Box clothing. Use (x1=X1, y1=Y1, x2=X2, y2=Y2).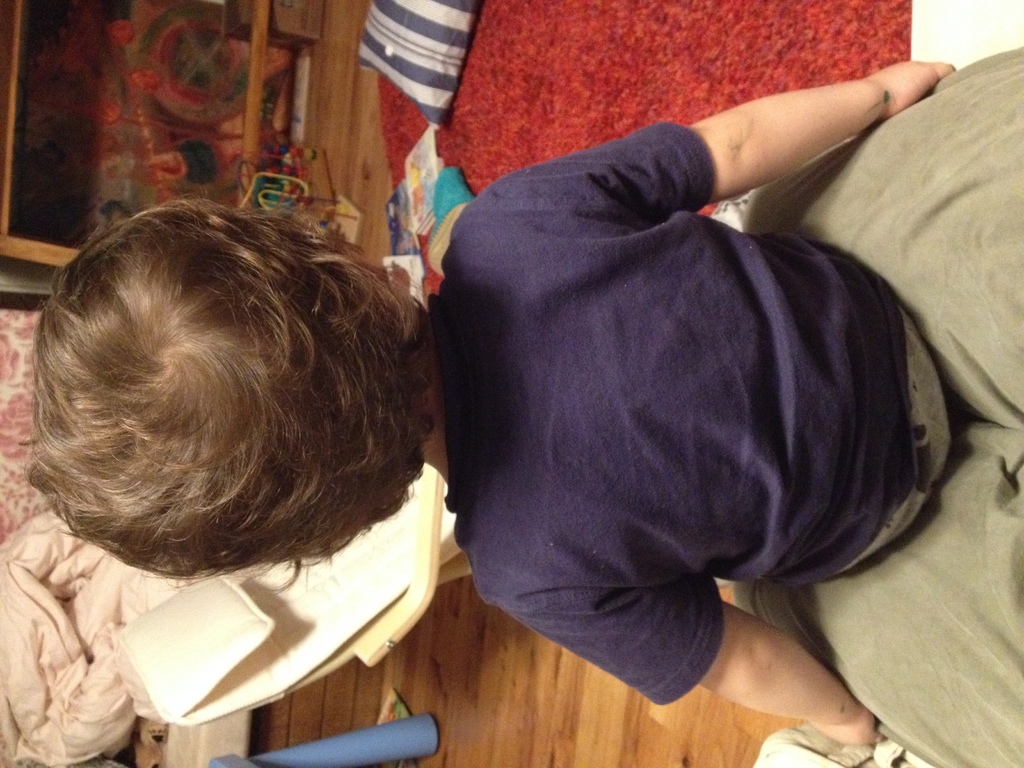
(x1=441, y1=132, x2=936, y2=660).
